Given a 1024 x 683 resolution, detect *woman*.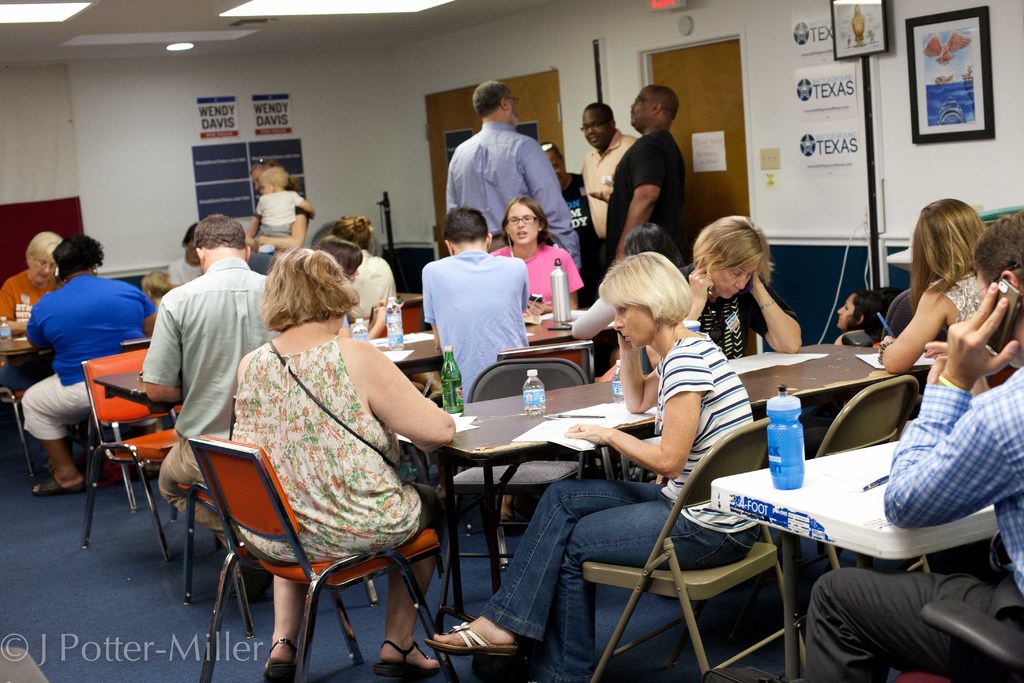
rect(167, 220, 204, 286).
